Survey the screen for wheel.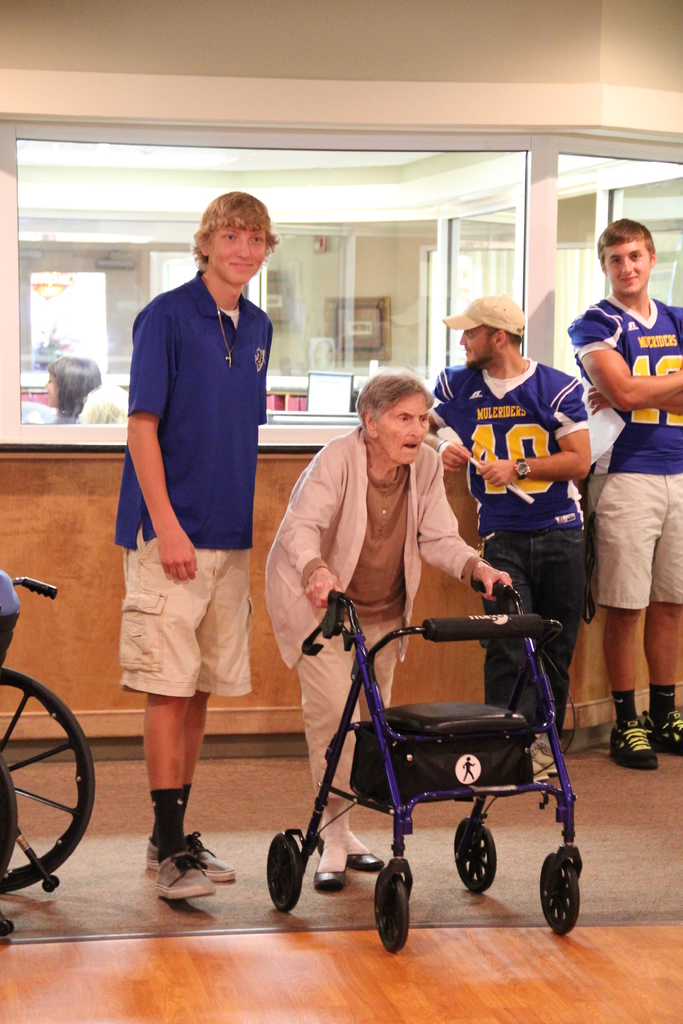
Survey found: (265, 837, 306, 916).
